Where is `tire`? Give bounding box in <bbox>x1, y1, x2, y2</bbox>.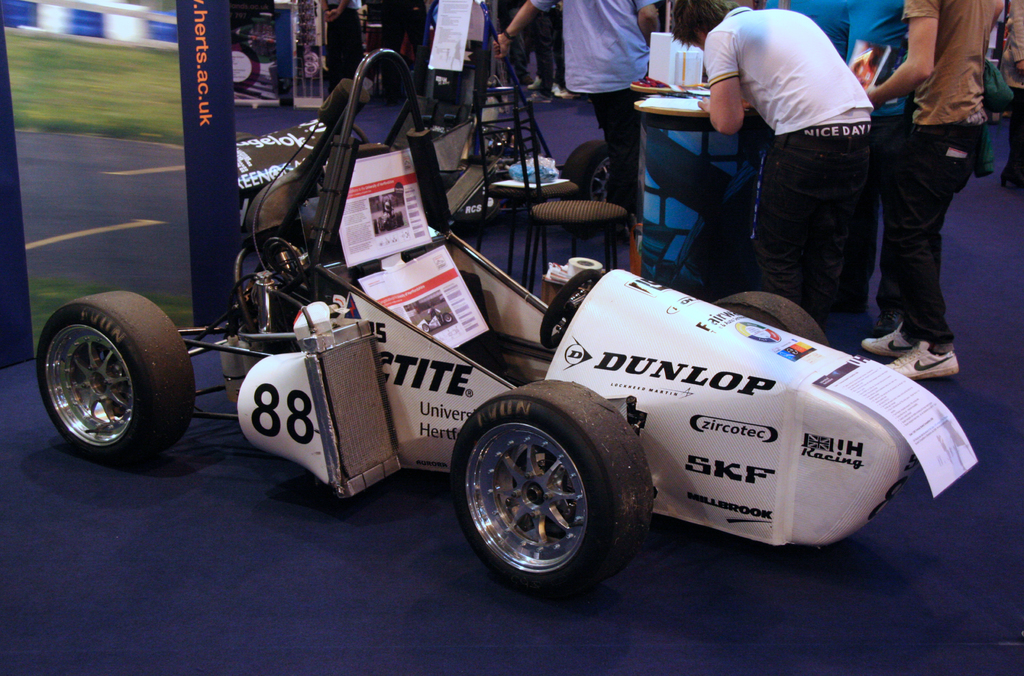
<bbox>711, 289, 829, 345</bbox>.
